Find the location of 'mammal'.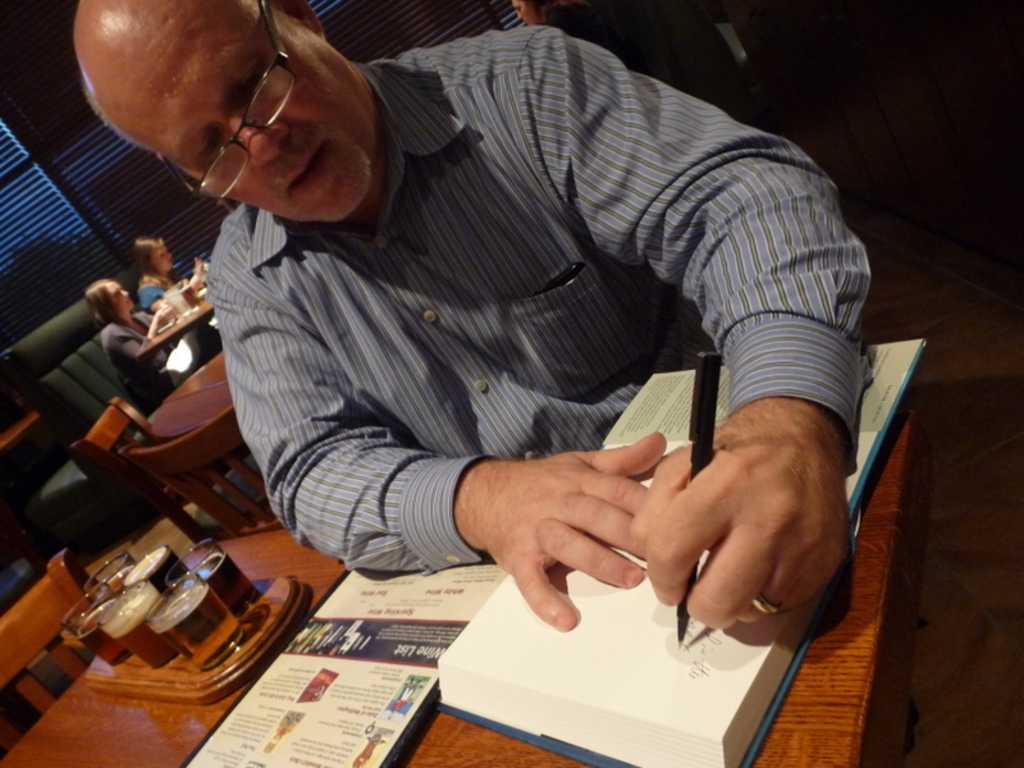
Location: pyautogui.locateOnScreen(137, 229, 219, 330).
